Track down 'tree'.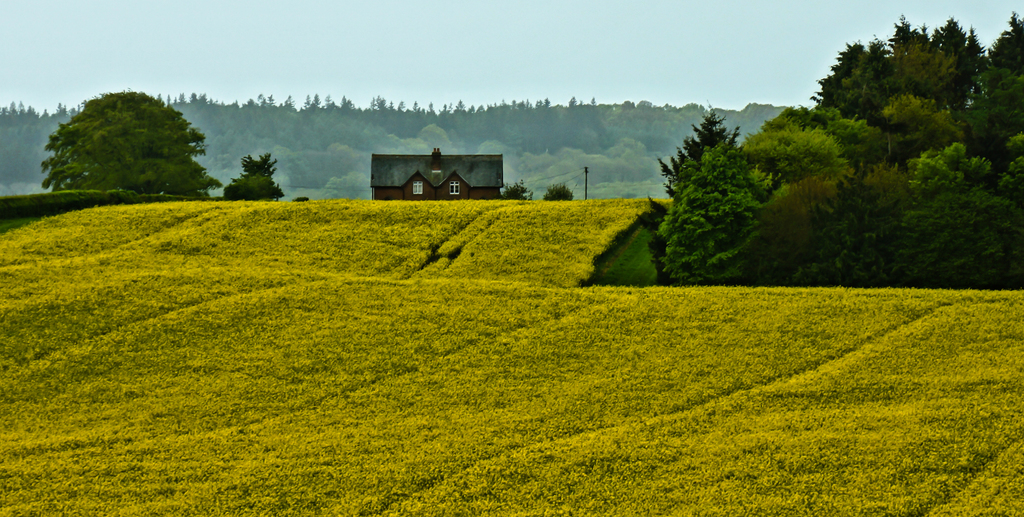
Tracked to (x1=42, y1=90, x2=221, y2=199).
